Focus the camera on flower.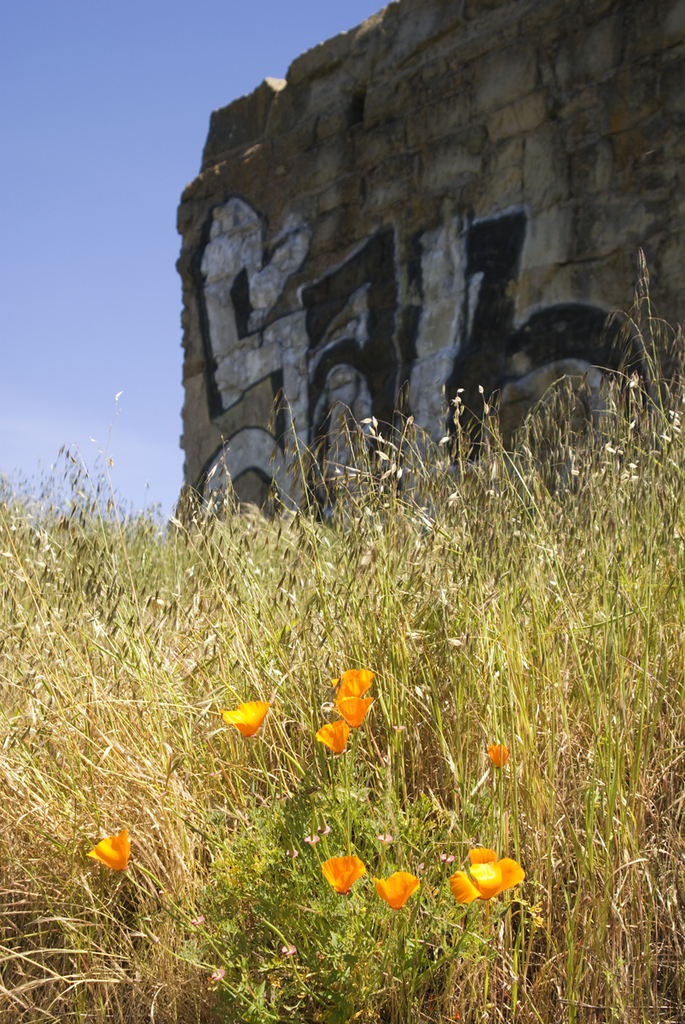
Focus region: bbox=(322, 856, 365, 897).
